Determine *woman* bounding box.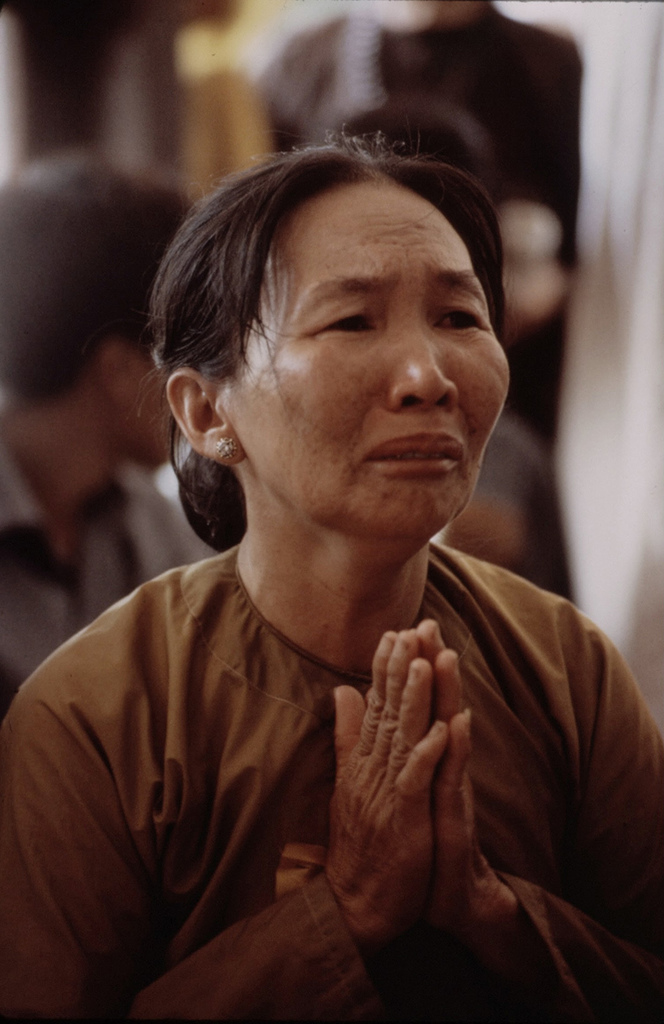
Determined: left=23, top=100, right=630, bottom=1007.
